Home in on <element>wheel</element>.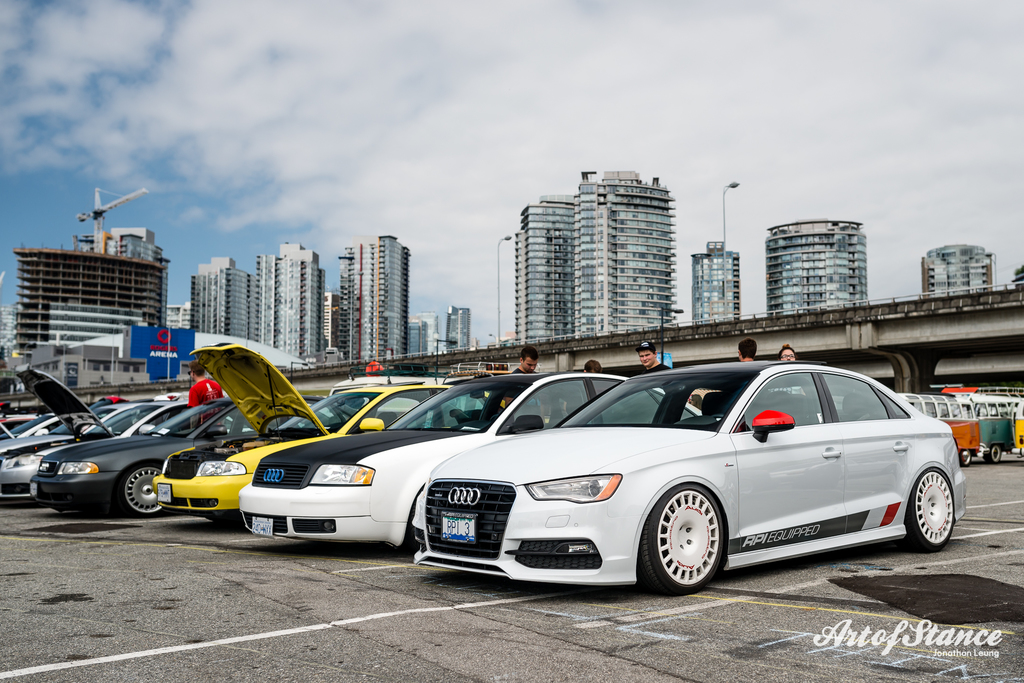
Homed in at select_region(653, 497, 735, 594).
